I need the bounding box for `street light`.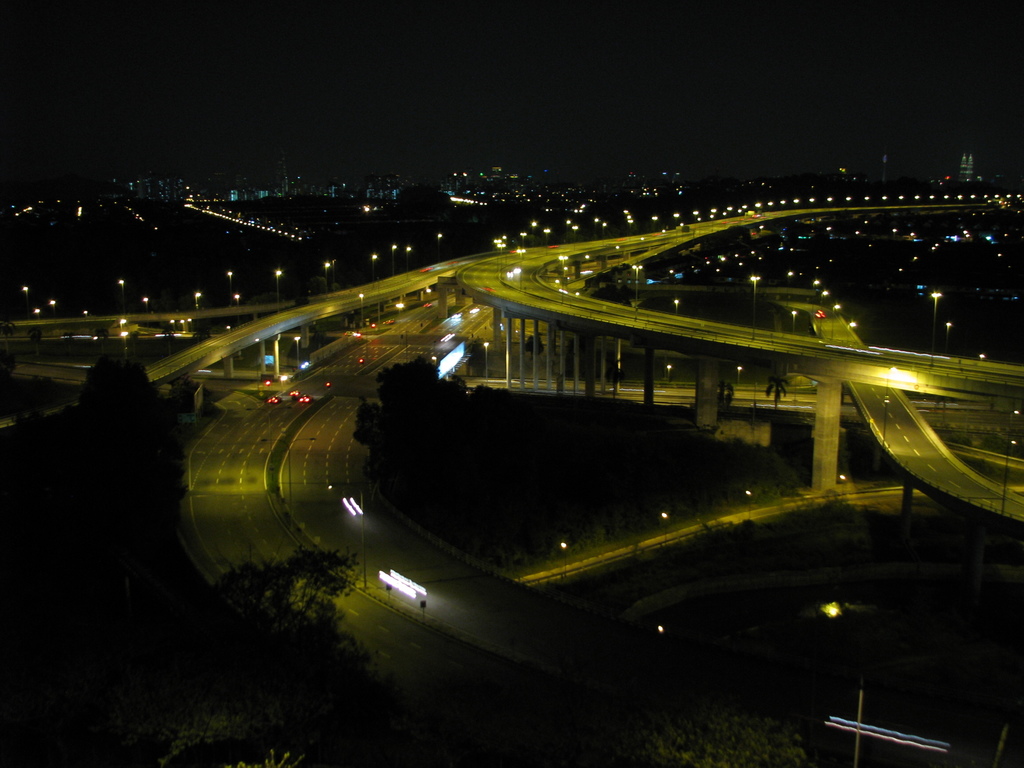
Here it is: <region>671, 301, 680, 312</region>.
